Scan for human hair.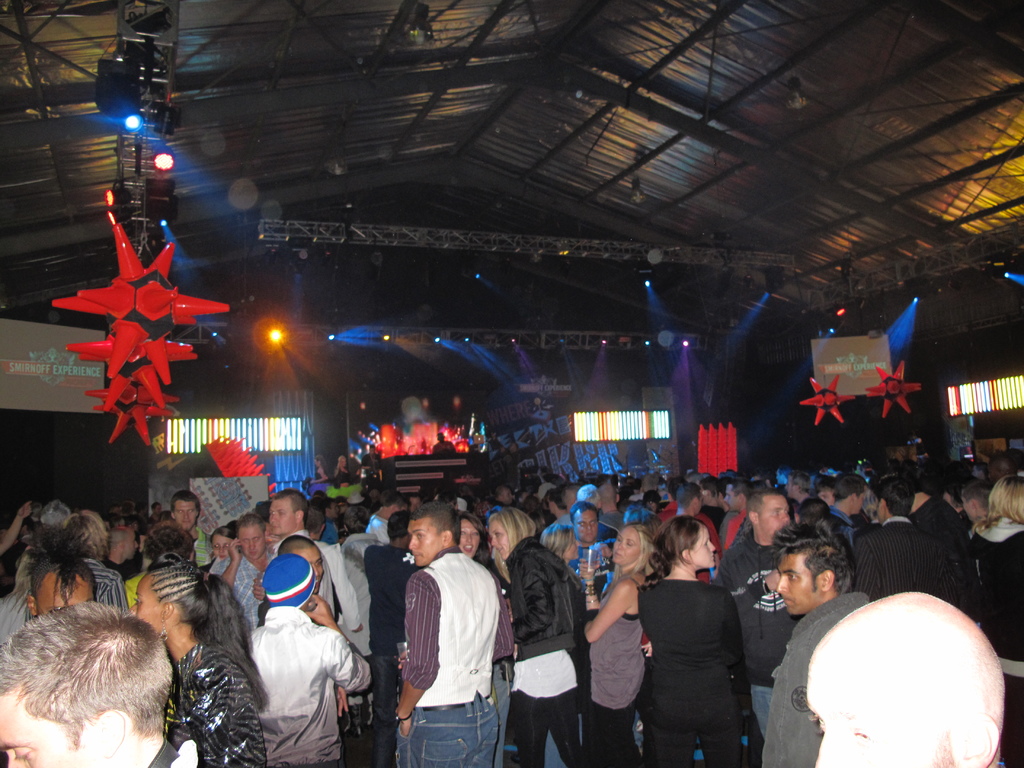
Scan result: crop(870, 479, 911, 522).
